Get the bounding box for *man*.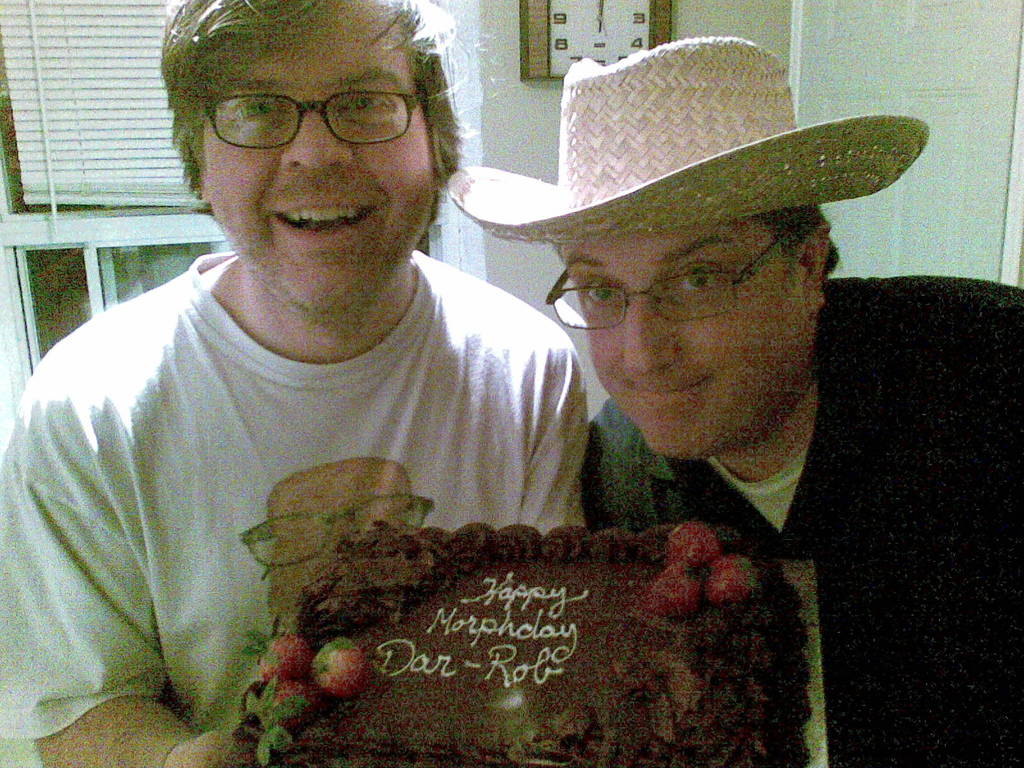
box(12, 4, 671, 695).
